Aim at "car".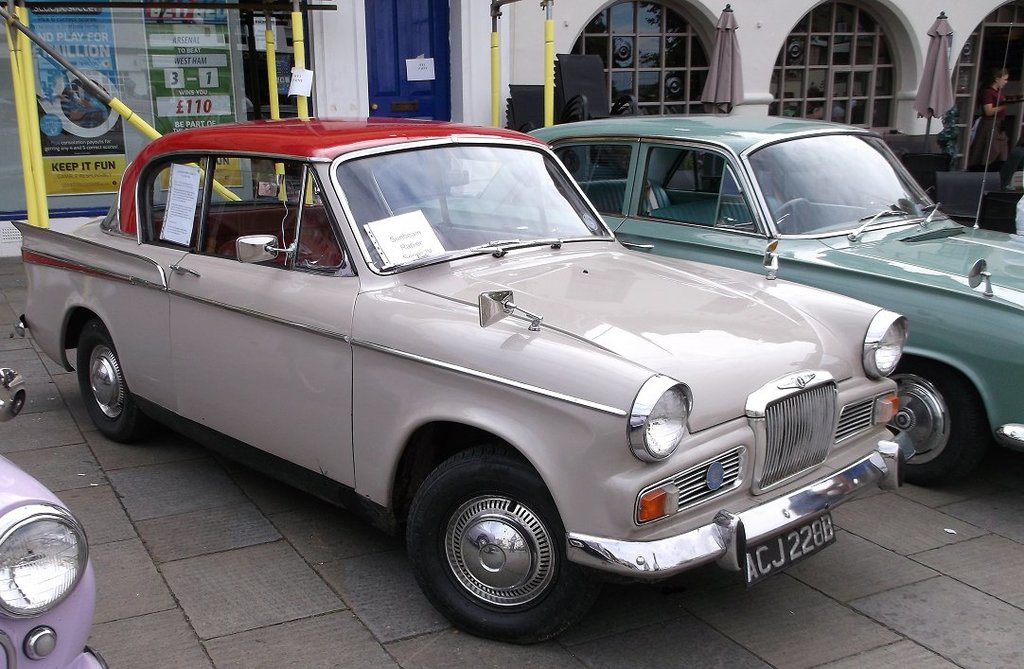
Aimed at box(422, 112, 1023, 488).
